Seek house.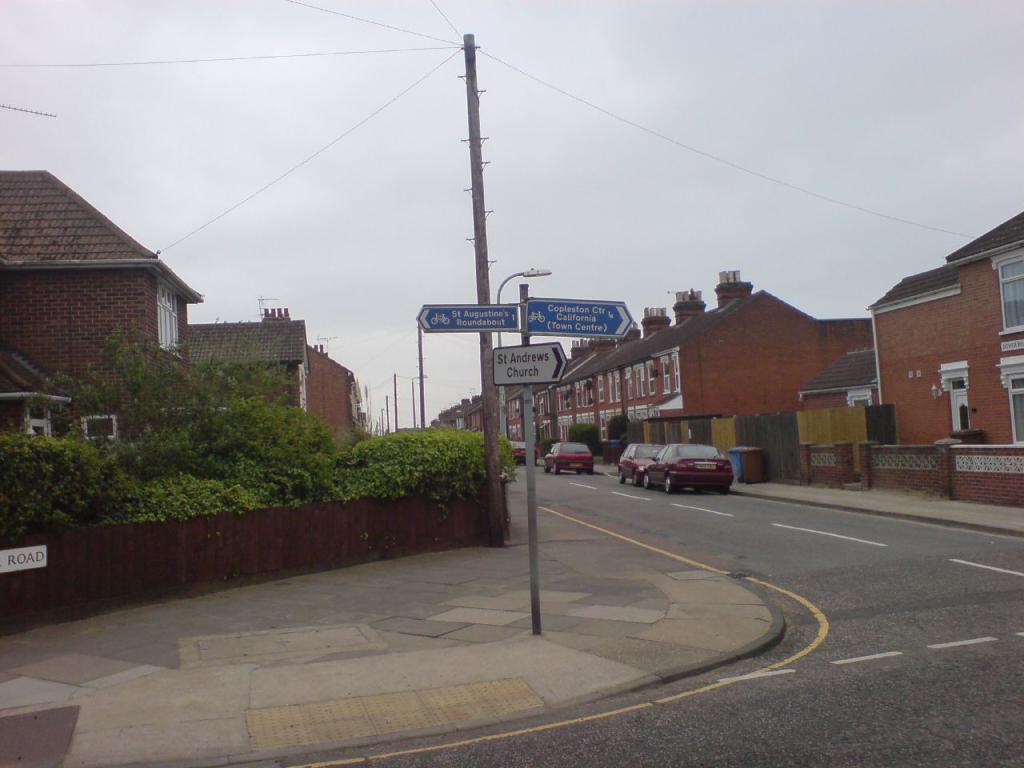
x1=595 y1=314 x2=633 y2=444.
